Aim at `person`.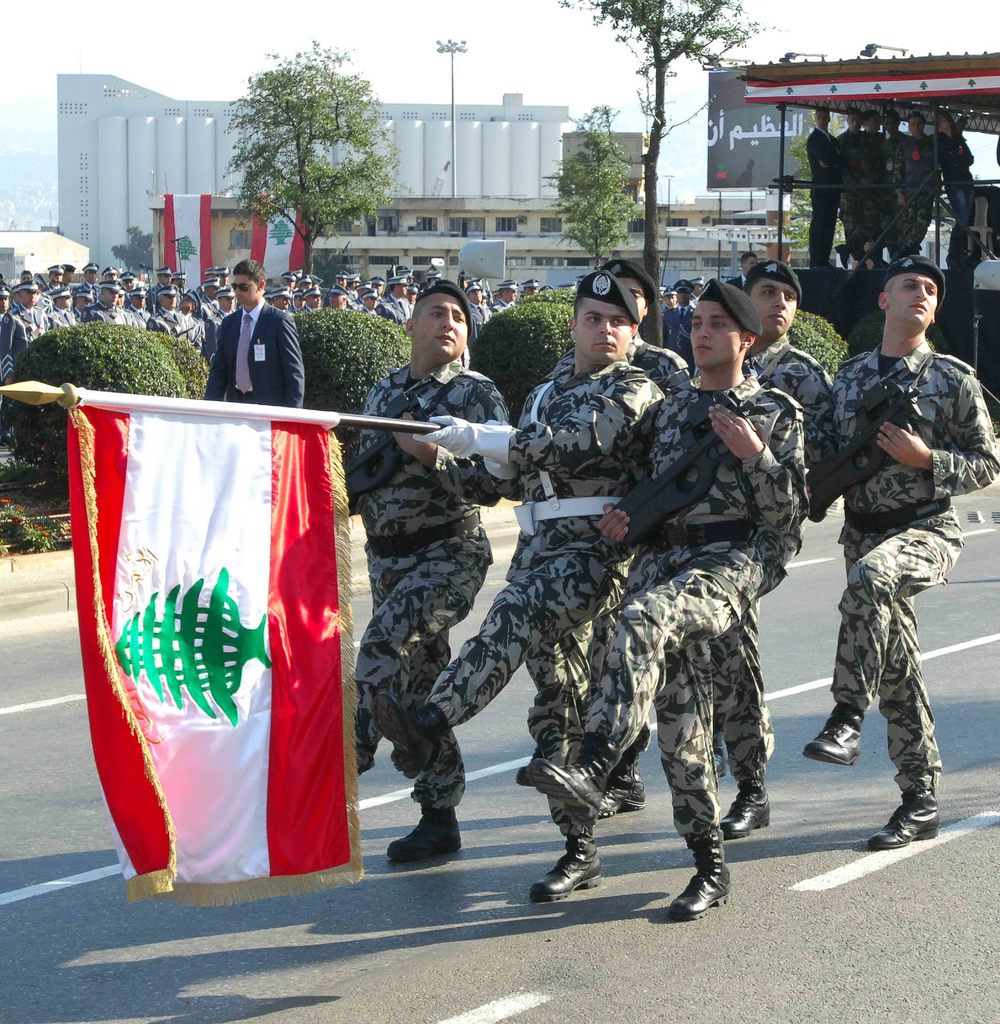
Aimed at <bbox>713, 259, 832, 841</bbox>.
